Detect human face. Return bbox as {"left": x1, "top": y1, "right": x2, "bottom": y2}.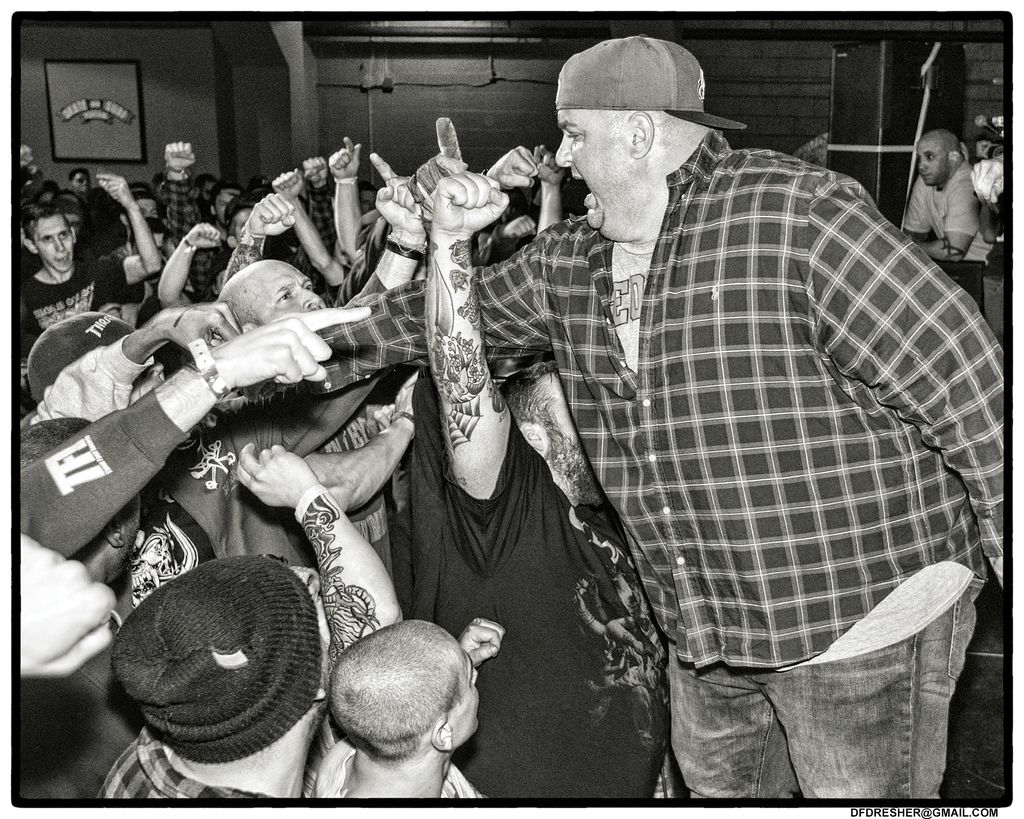
{"left": 918, "top": 139, "right": 947, "bottom": 186}.
